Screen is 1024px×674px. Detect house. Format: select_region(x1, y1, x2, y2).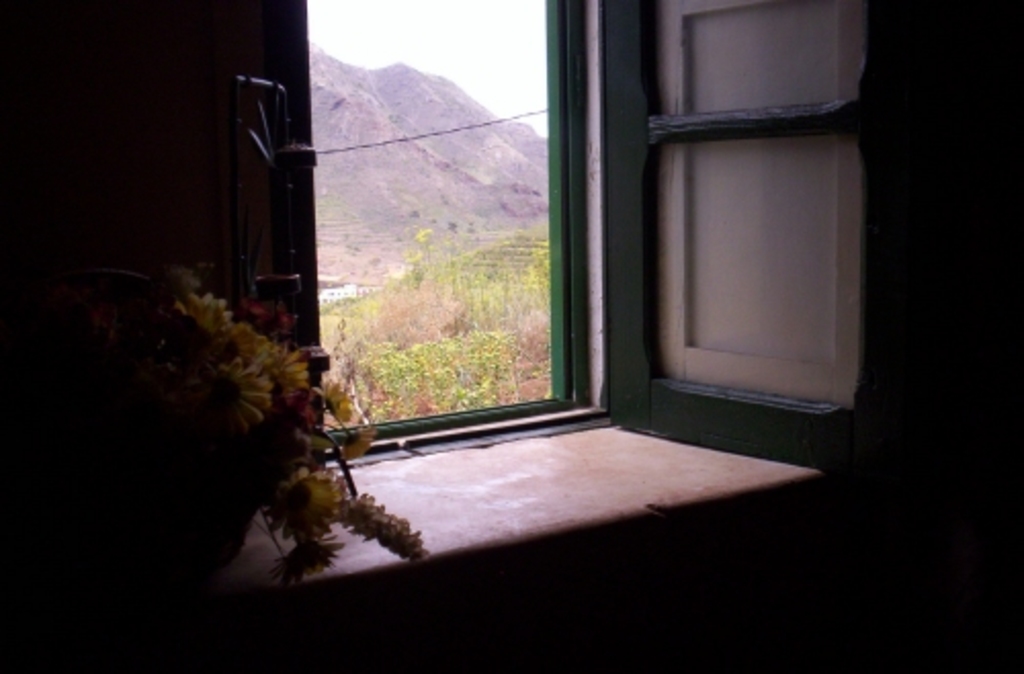
select_region(0, 0, 1022, 672).
